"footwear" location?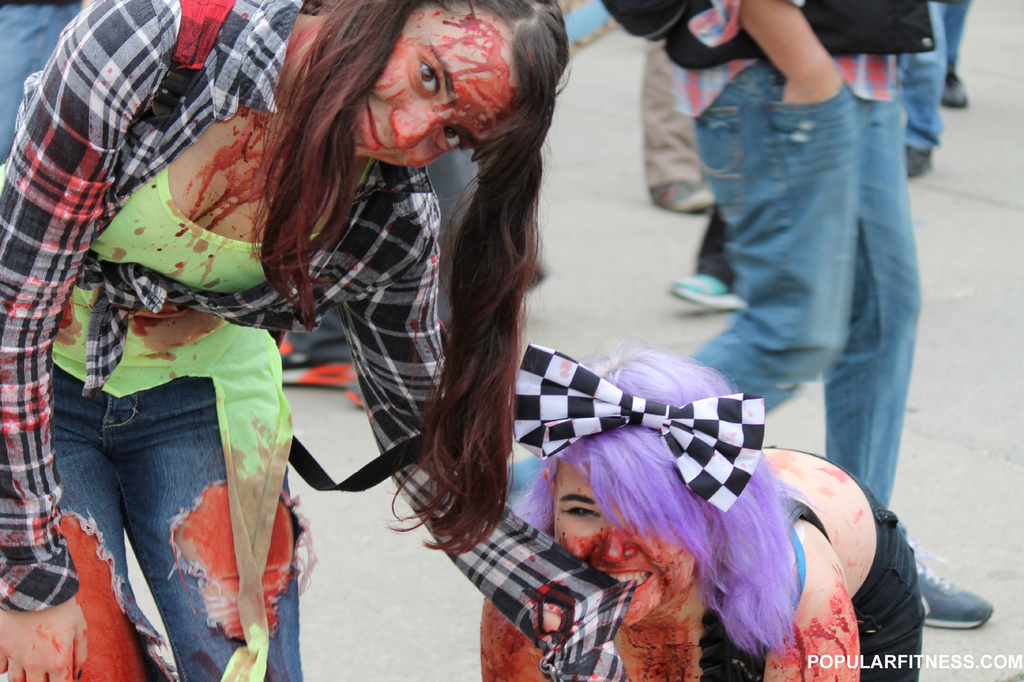
select_region(648, 168, 725, 214)
